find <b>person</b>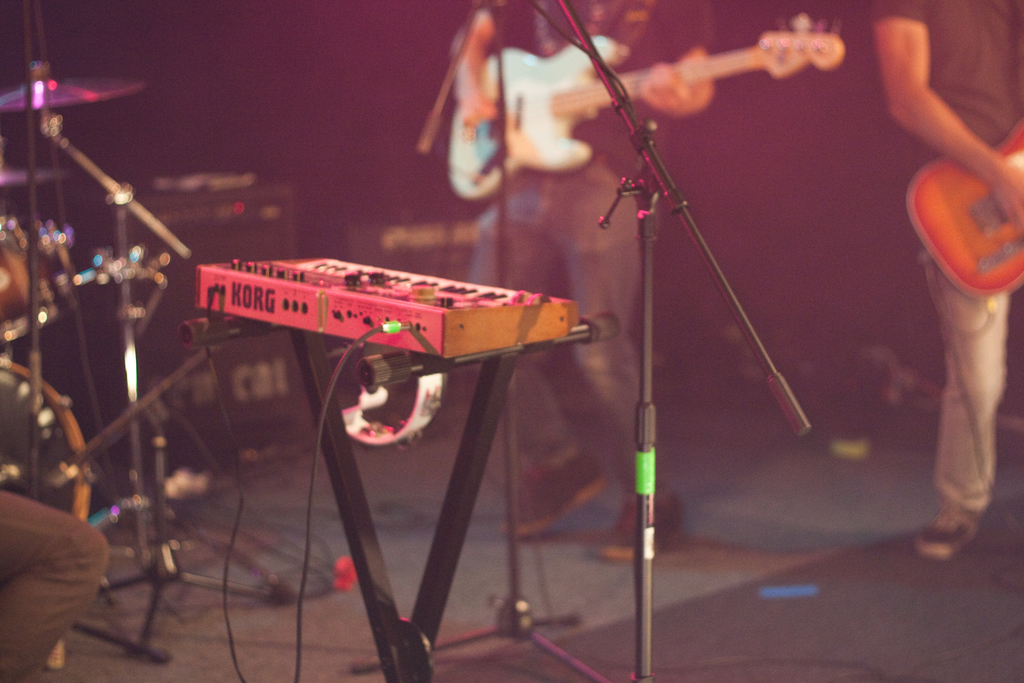
[874, 0, 1023, 563]
